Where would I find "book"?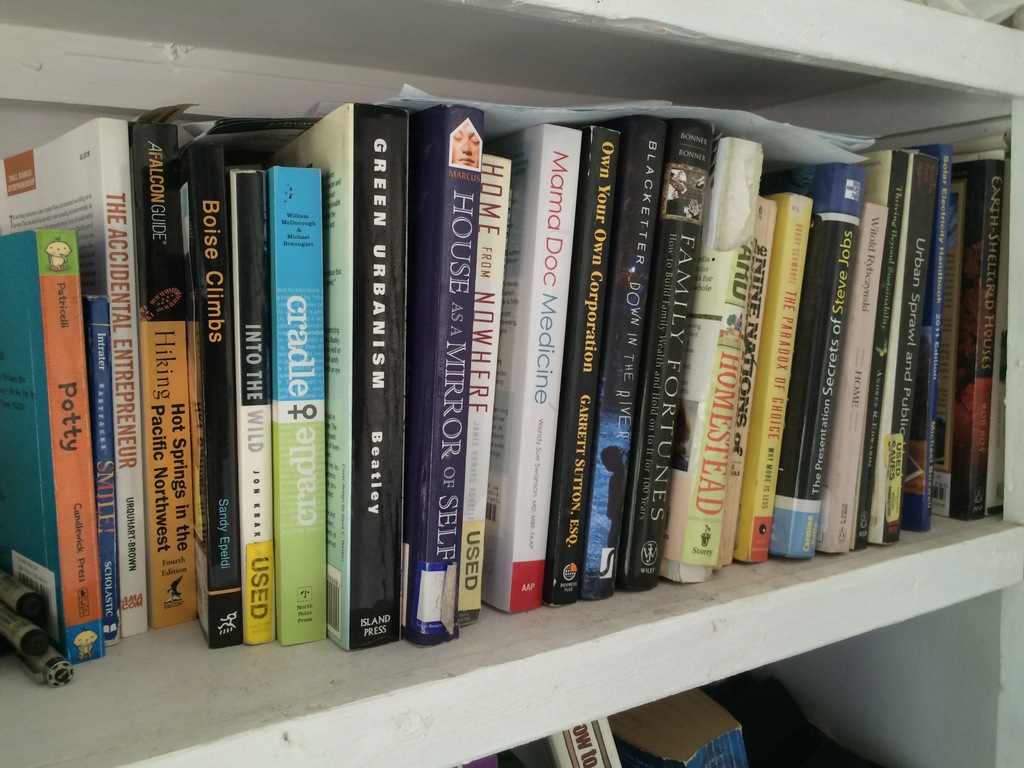
At x1=678, y1=124, x2=767, y2=589.
